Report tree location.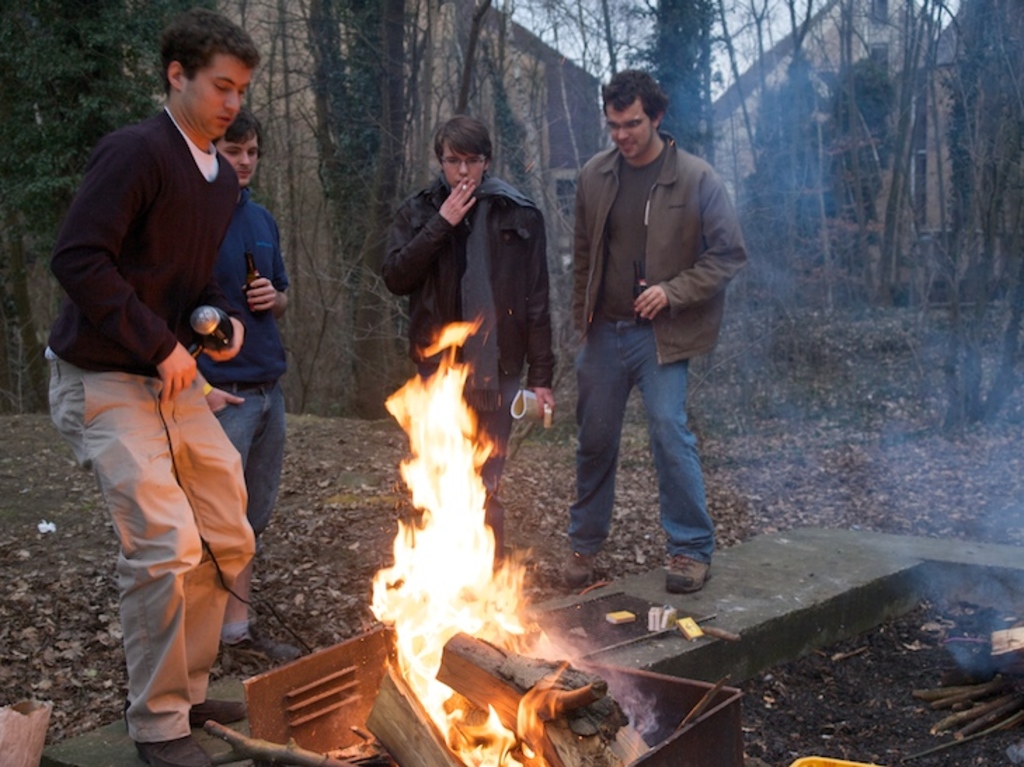
Report: <bbox>819, 41, 896, 292</bbox>.
